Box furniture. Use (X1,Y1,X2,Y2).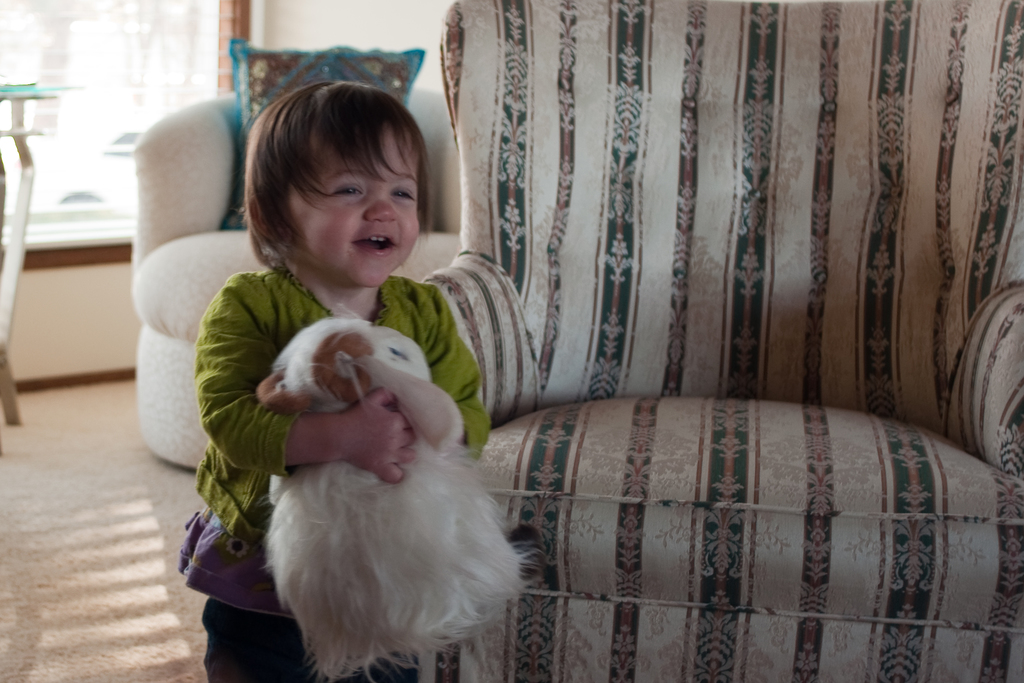
(0,79,81,429).
